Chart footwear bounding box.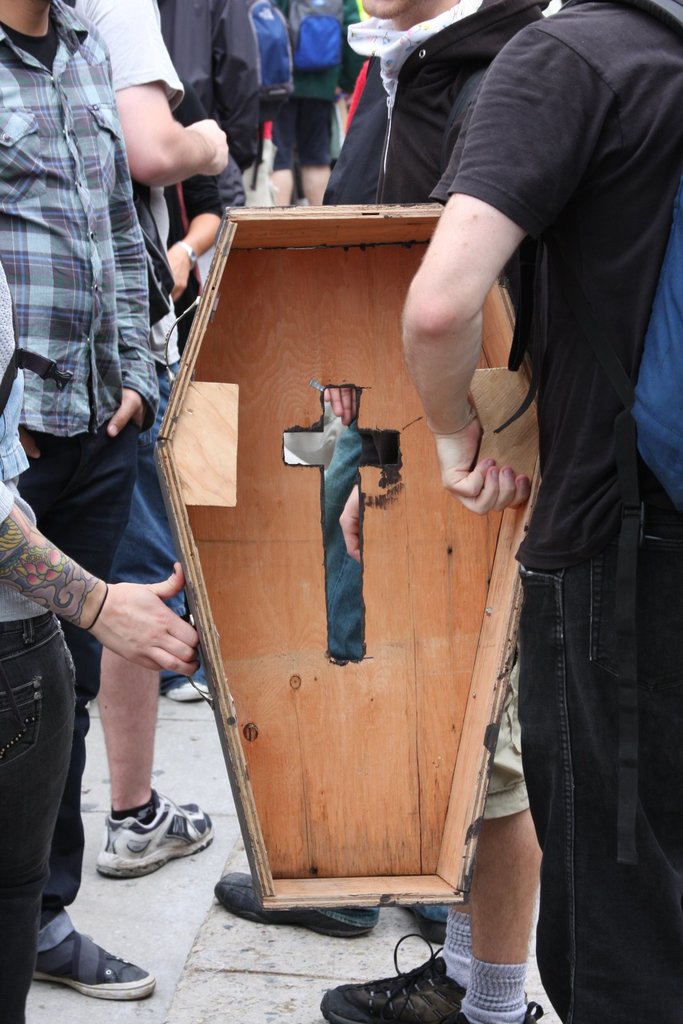
Charted: box=[220, 867, 374, 946].
